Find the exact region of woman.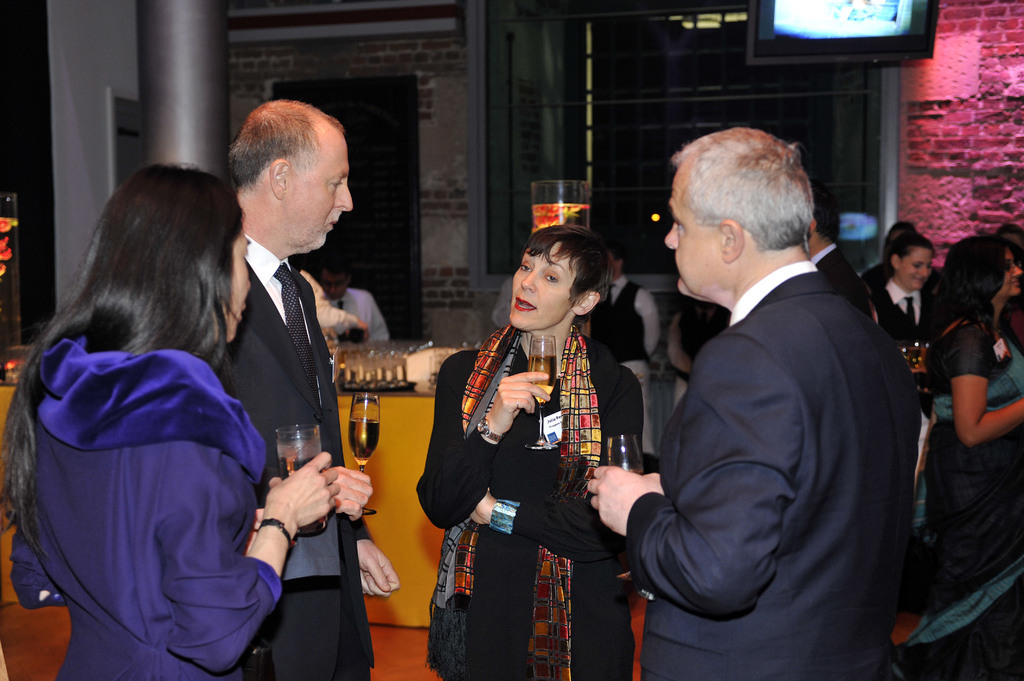
Exact region: [left=867, top=228, right=939, bottom=495].
